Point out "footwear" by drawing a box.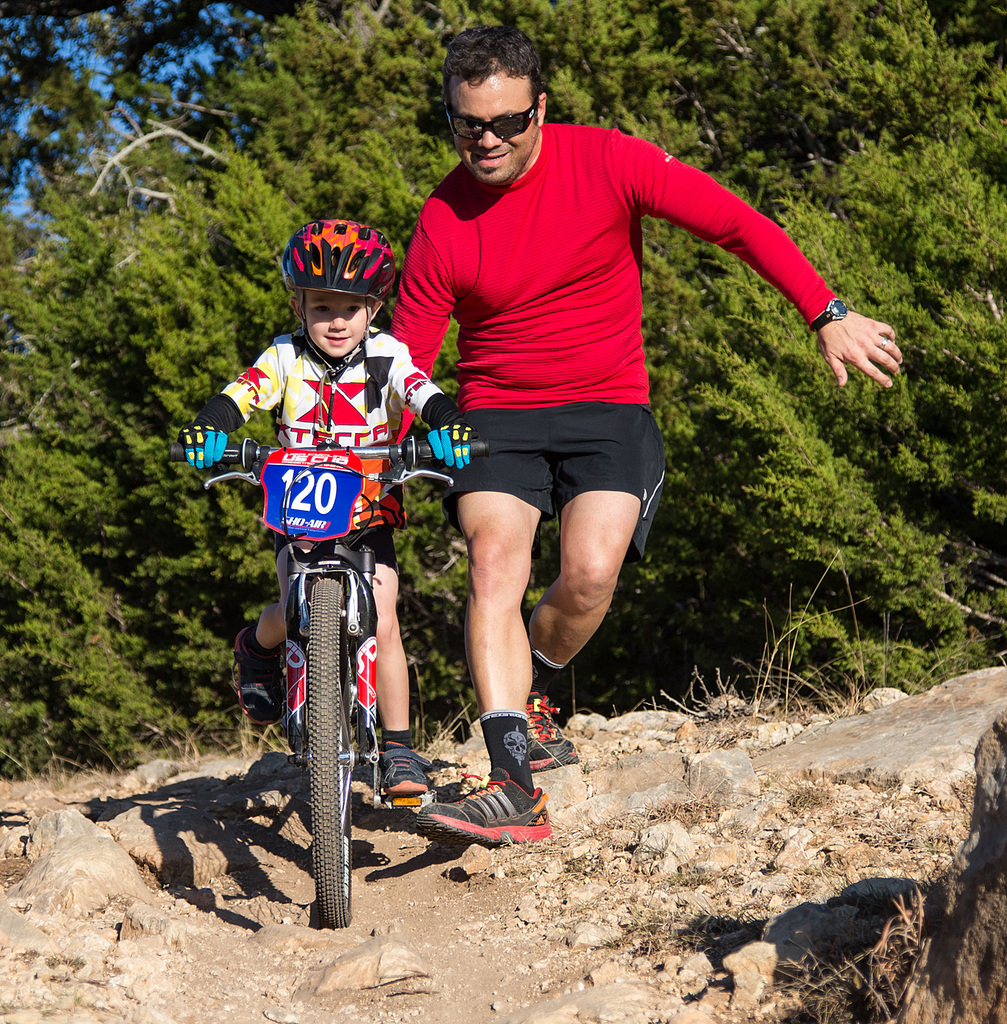
<region>523, 680, 586, 763</region>.
